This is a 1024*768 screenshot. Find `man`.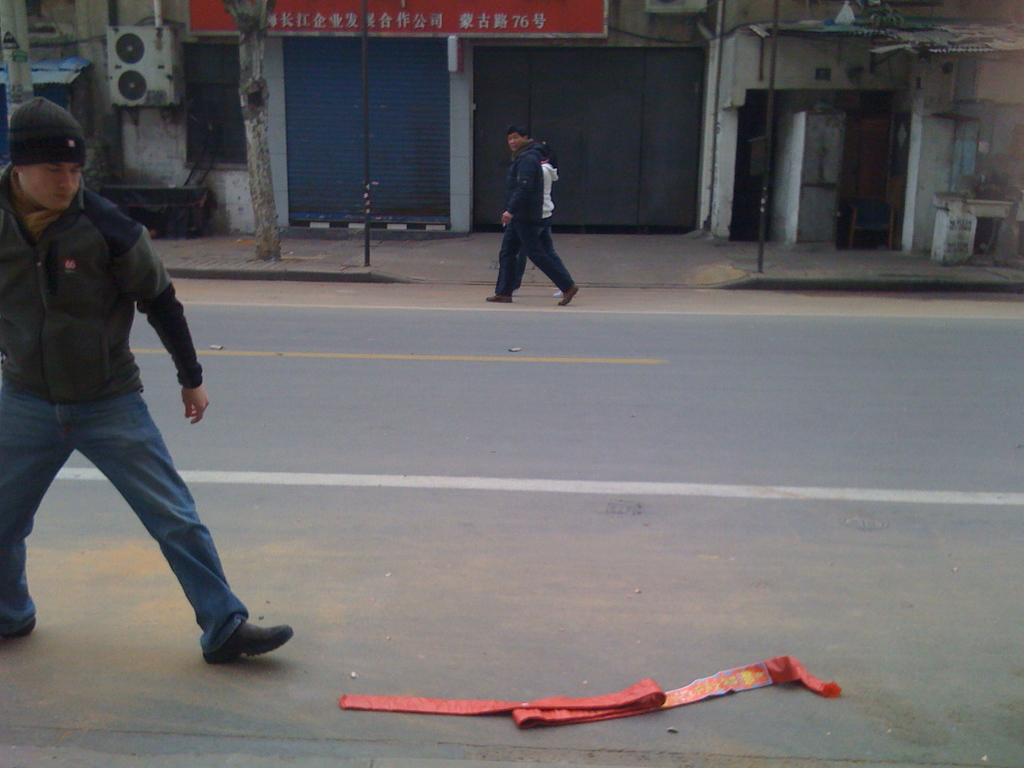
Bounding box: bbox=[513, 127, 575, 294].
